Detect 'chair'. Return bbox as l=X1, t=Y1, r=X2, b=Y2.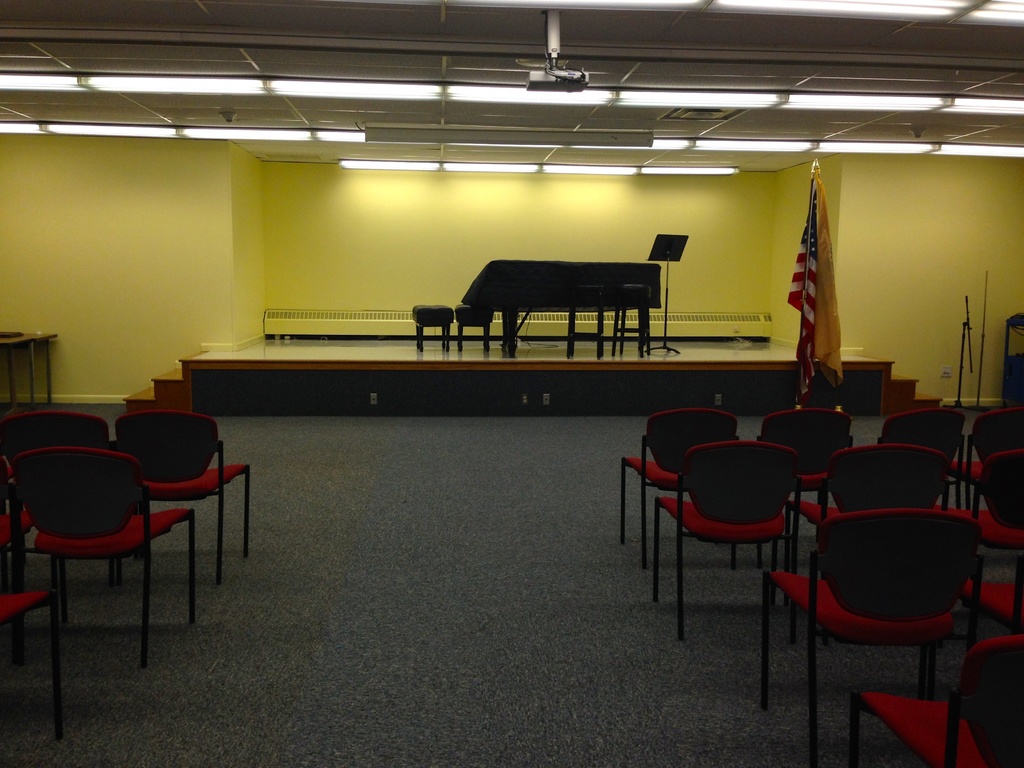
l=650, t=440, r=803, b=644.
